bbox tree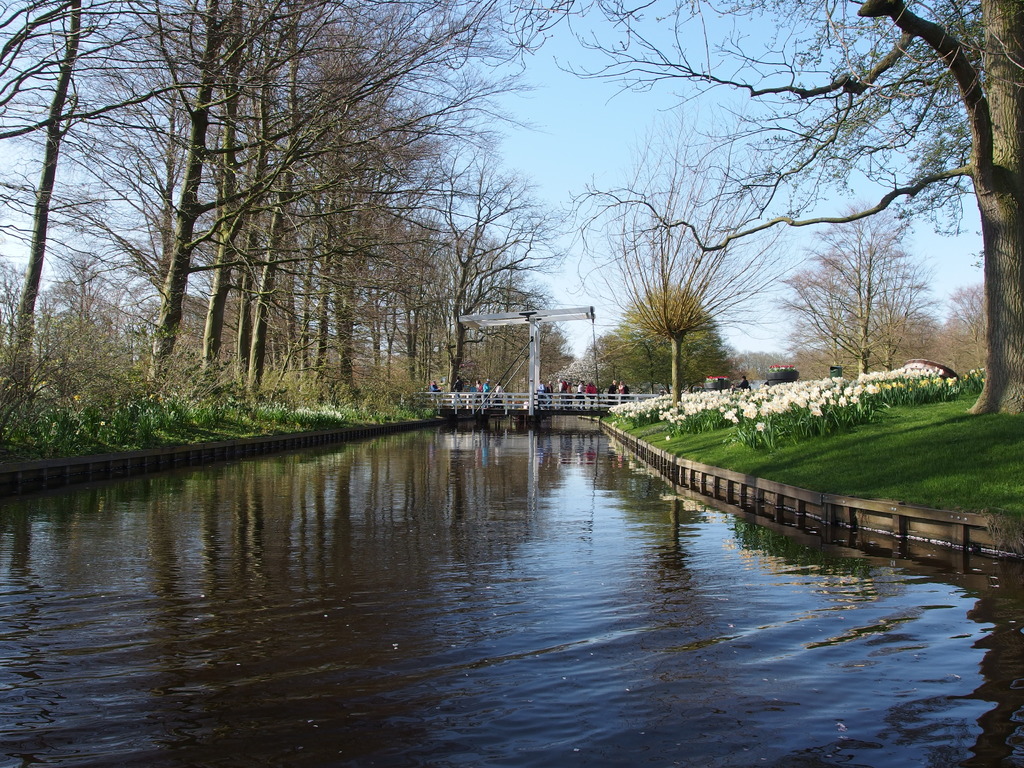
left=588, top=285, right=742, bottom=392
